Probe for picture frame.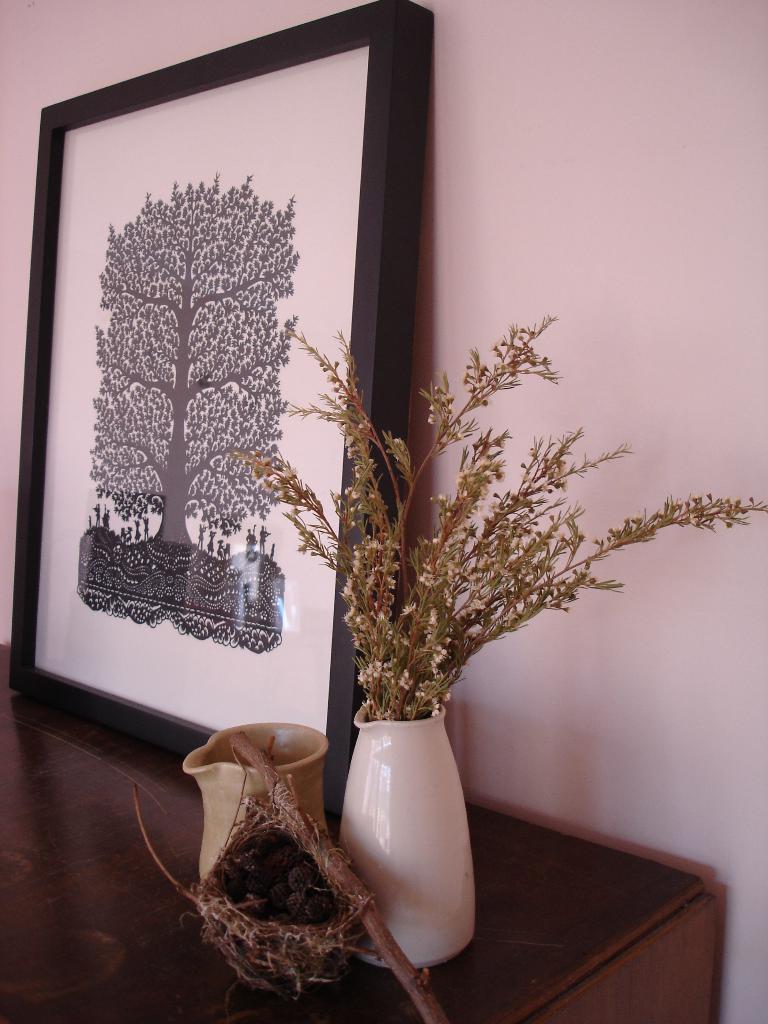
Probe result: left=7, top=0, right=436, bottom=824.
